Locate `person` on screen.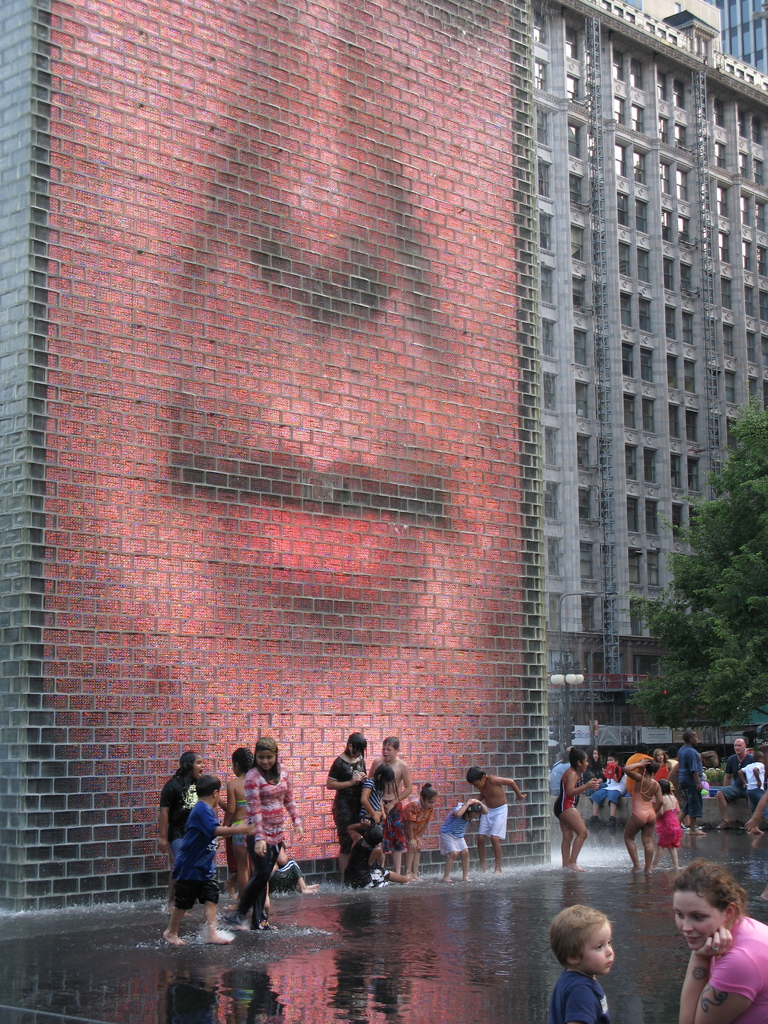
On screen at 342:822:415:893.
